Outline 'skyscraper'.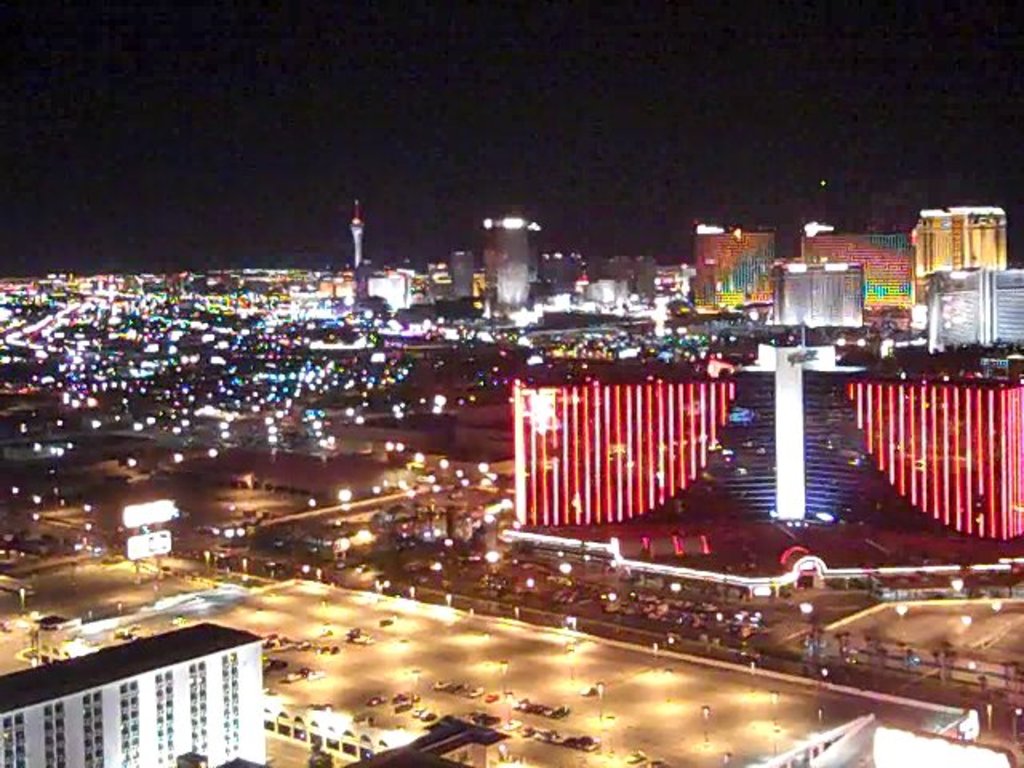
Outline: (0,618,272,766).
